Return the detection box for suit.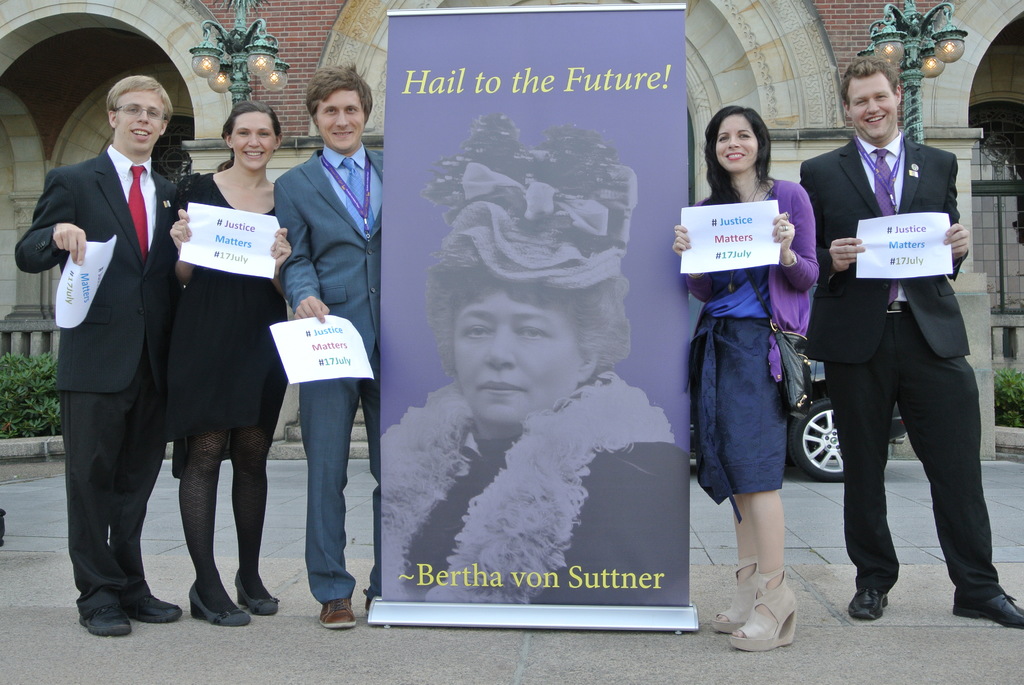
left=13, top=141, right=186, bottom=617.
